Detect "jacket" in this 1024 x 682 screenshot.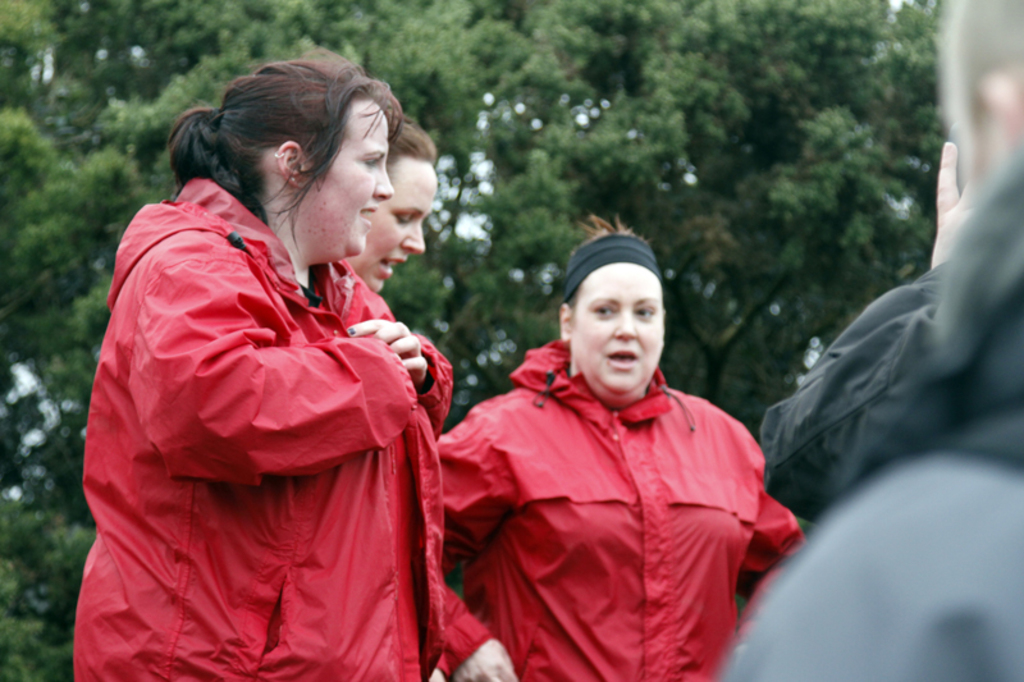
Detection: Rect(70, 174, 447, 681).
